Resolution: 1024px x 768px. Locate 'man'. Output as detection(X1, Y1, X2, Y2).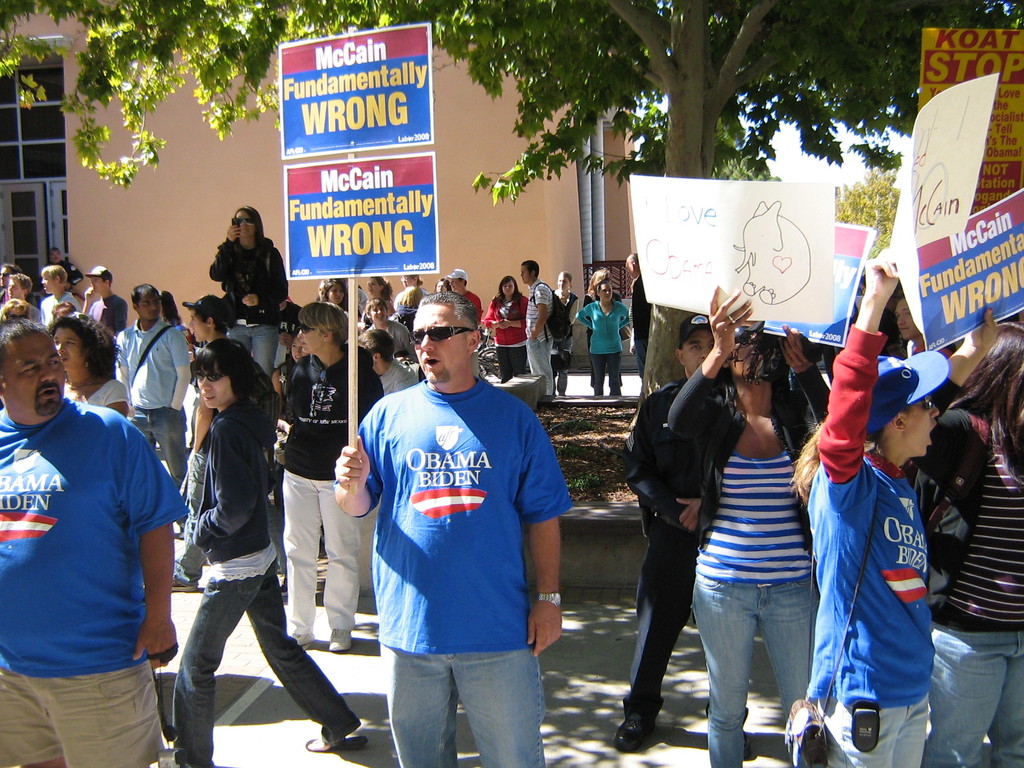
detection(520, 257, 563, 398).
